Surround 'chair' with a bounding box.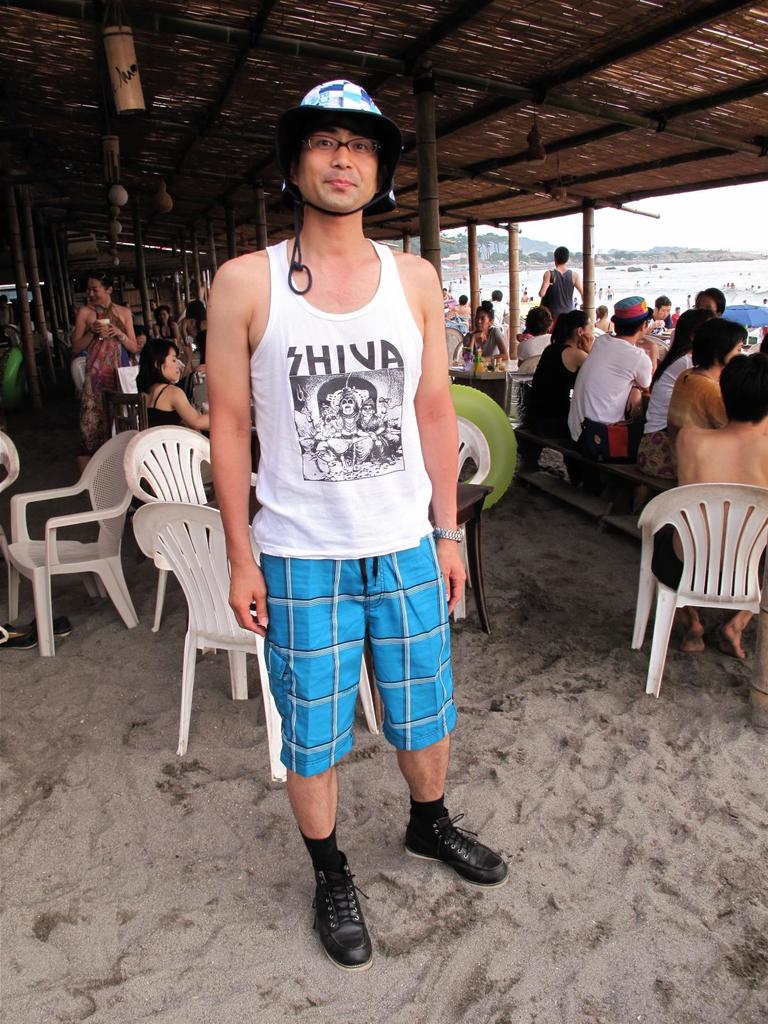
pyautogui.locateOnScreen(644, 472, 765, 718).
